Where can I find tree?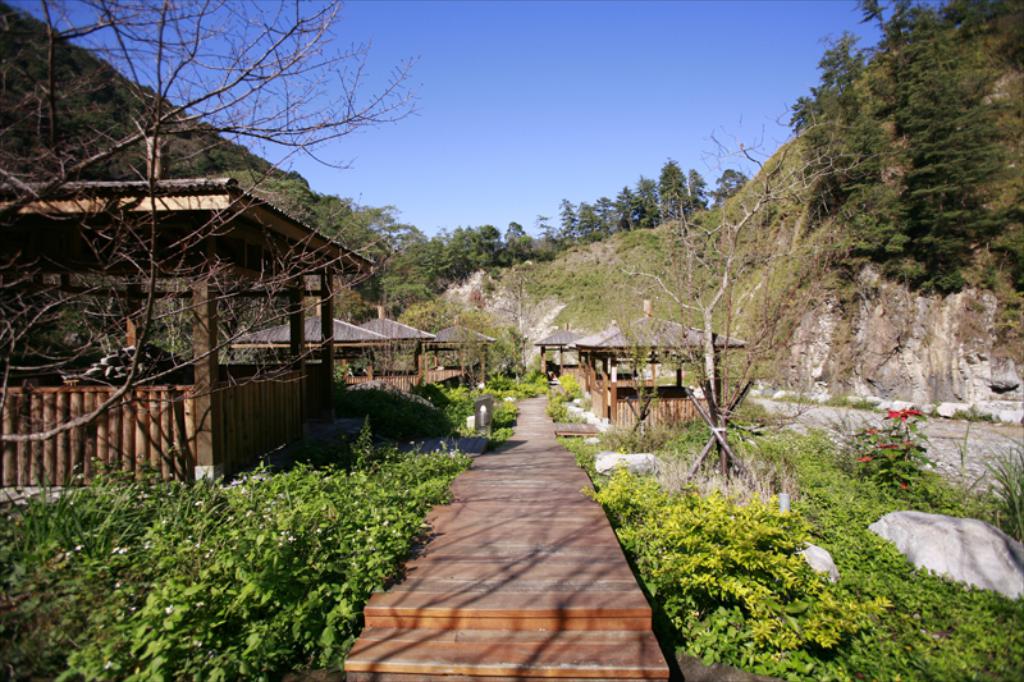
You can find it at (654,152,696,215).
